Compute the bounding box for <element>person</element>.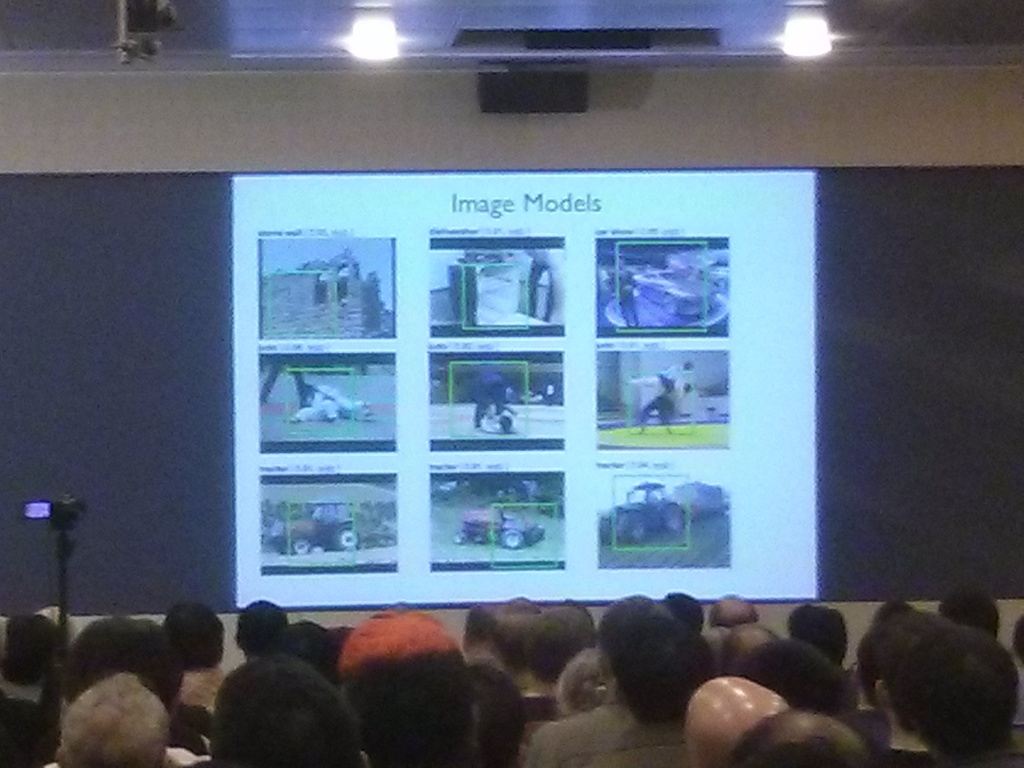
(x1=319, y1=614, x2=465, y2=767).
